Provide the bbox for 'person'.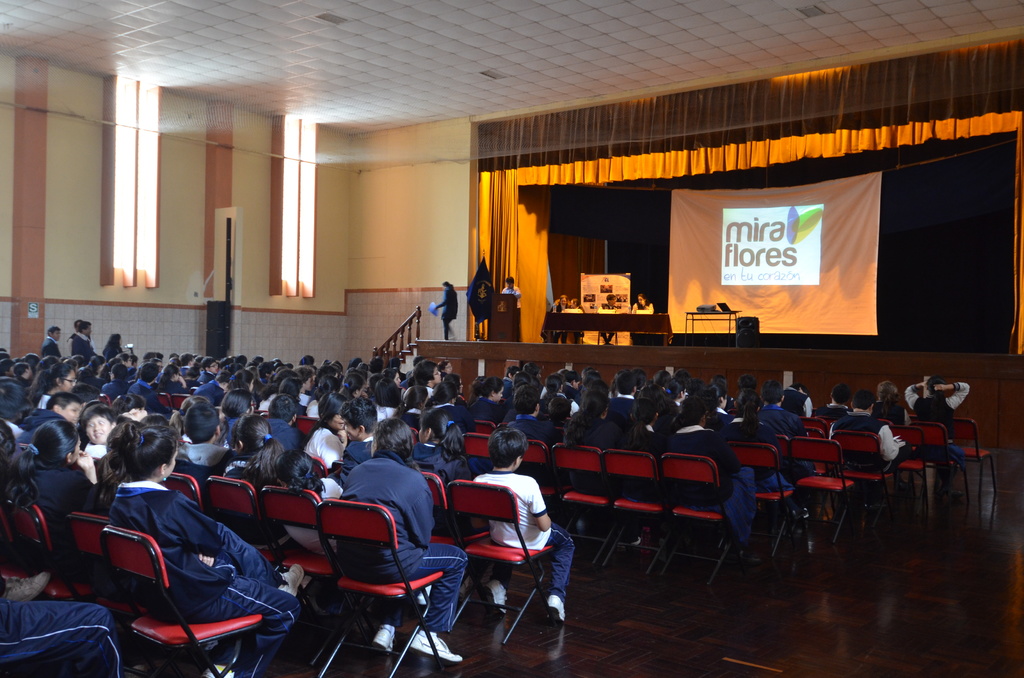
563/296/585/320.
